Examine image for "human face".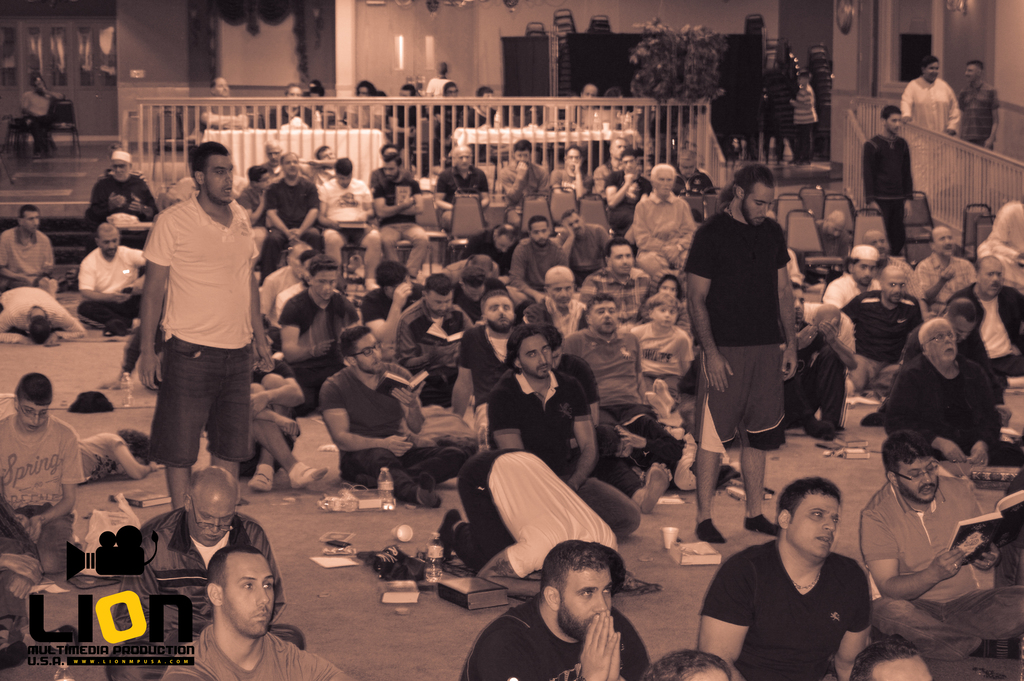
Examination result: l=886, t=112, r=899, b=133.
